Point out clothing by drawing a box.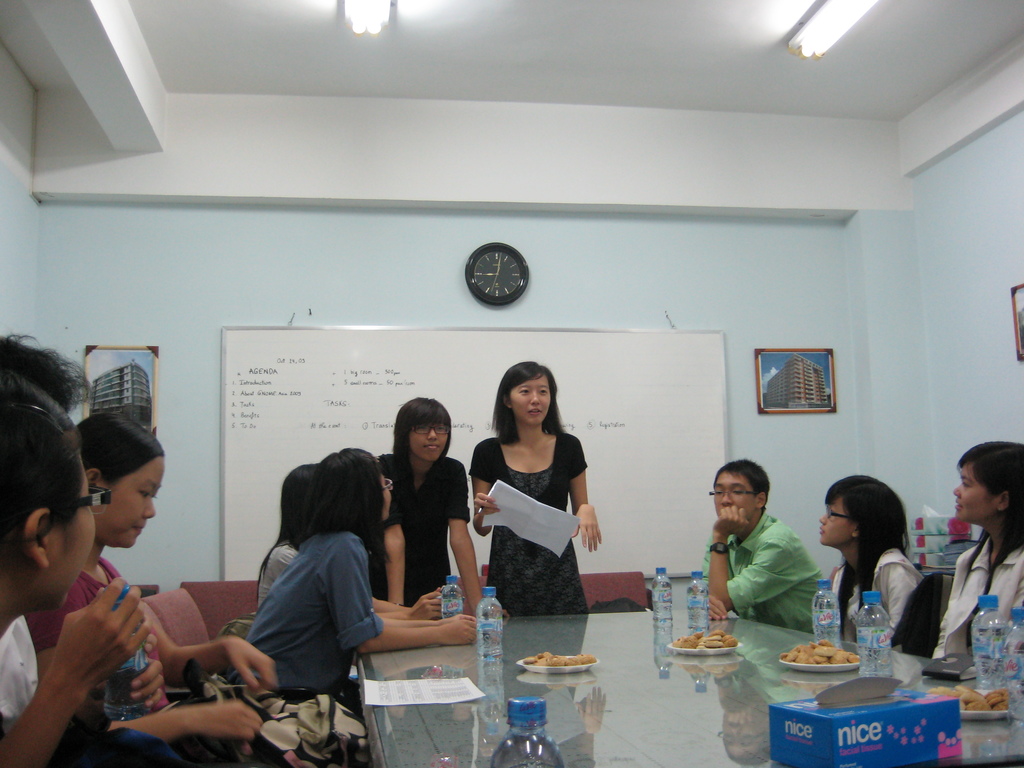
box(255, 529, 306, 609).
